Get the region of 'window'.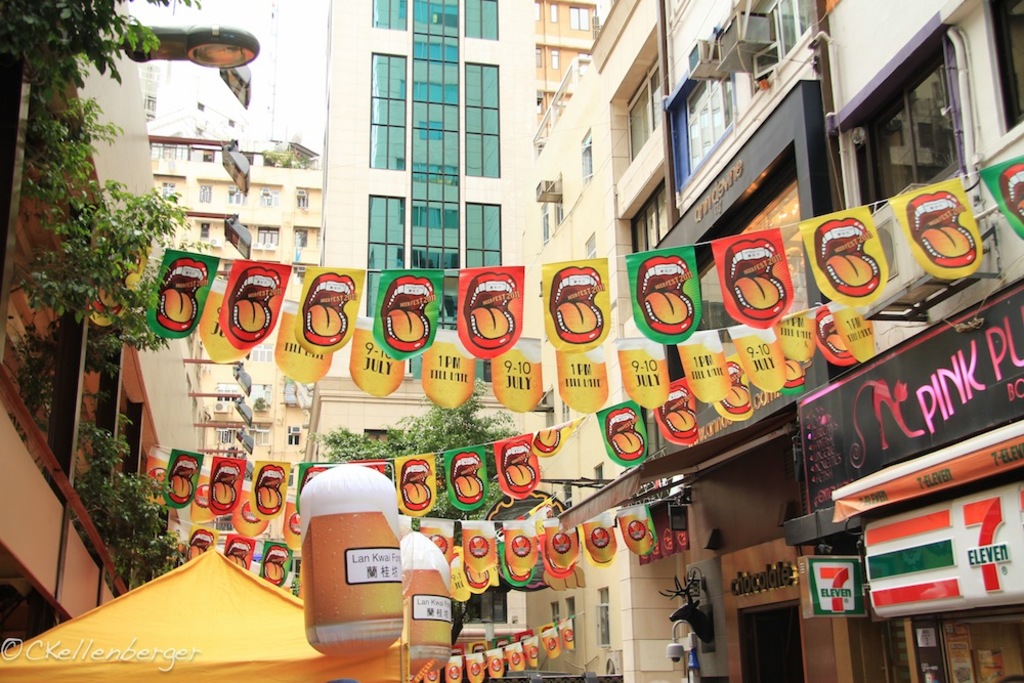
x1=581, y1=232, x2=596, y2=258.
